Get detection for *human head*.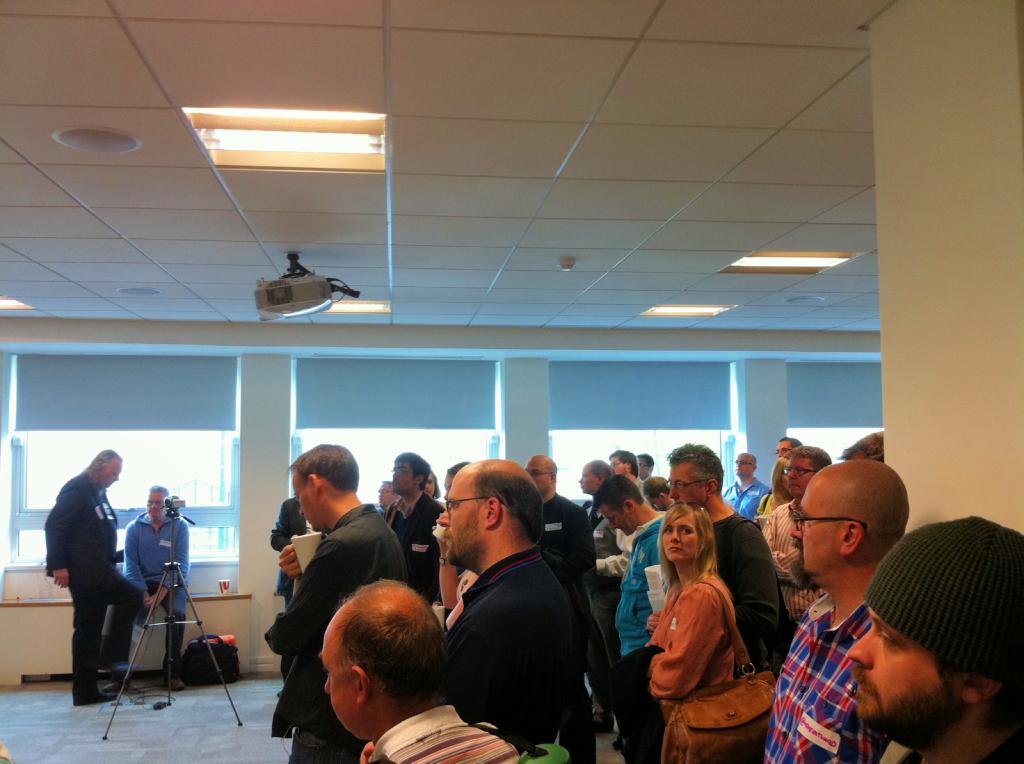
Detection: 846:429:887:463.
